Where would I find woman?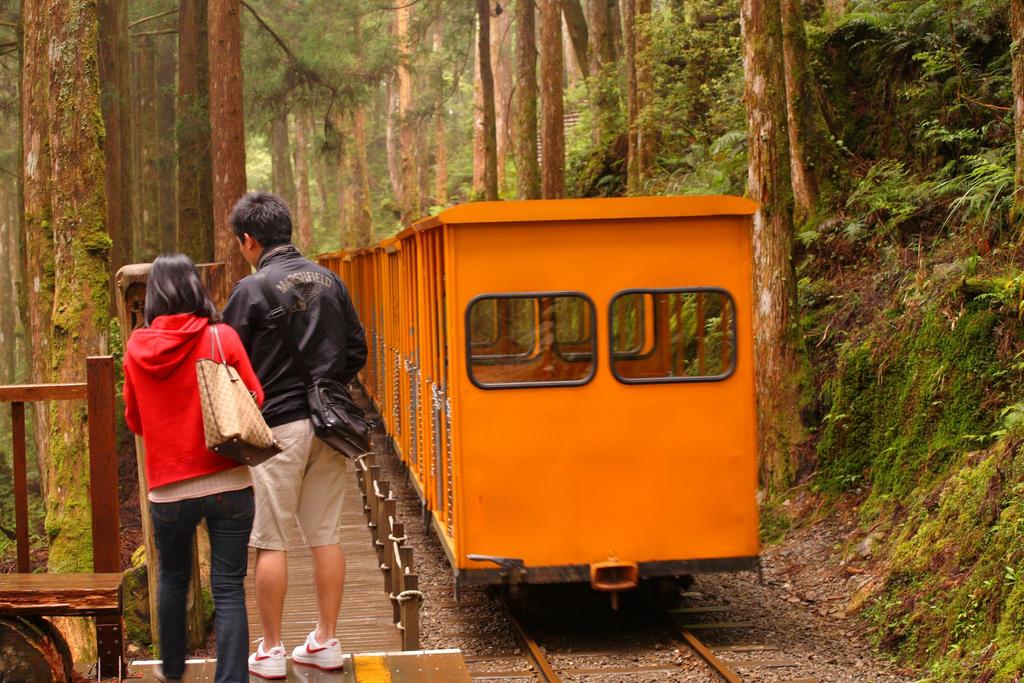
At [x1=115, y1=220, x2=273, y2=662].
